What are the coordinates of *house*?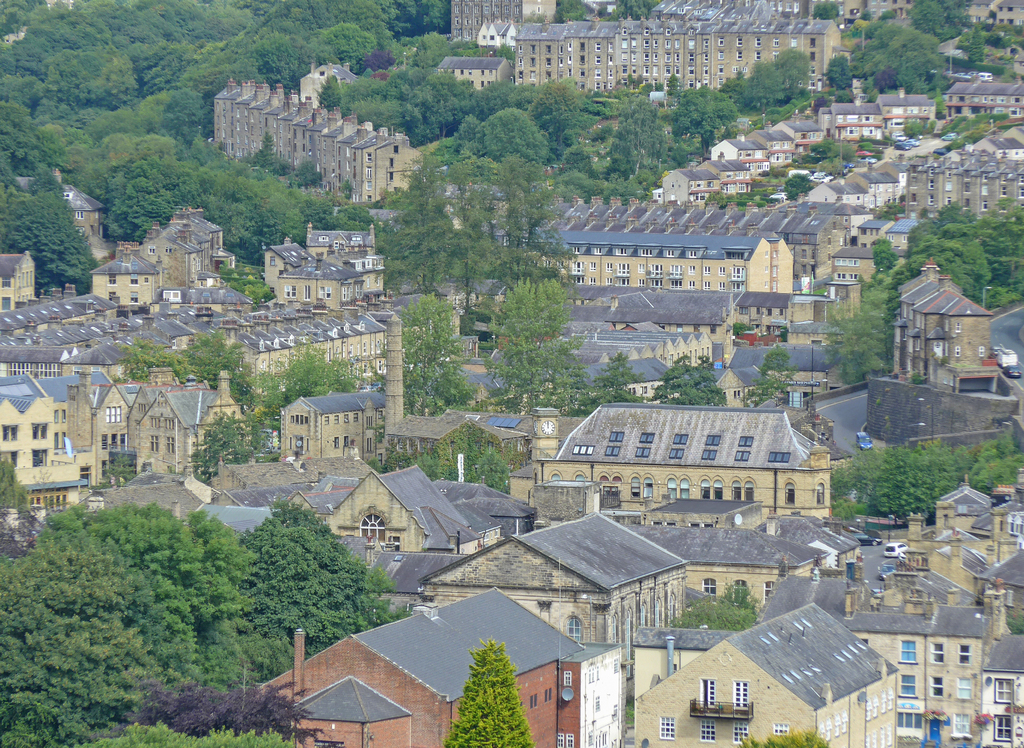
[left=758, top=122, right=796, bottom=160].
